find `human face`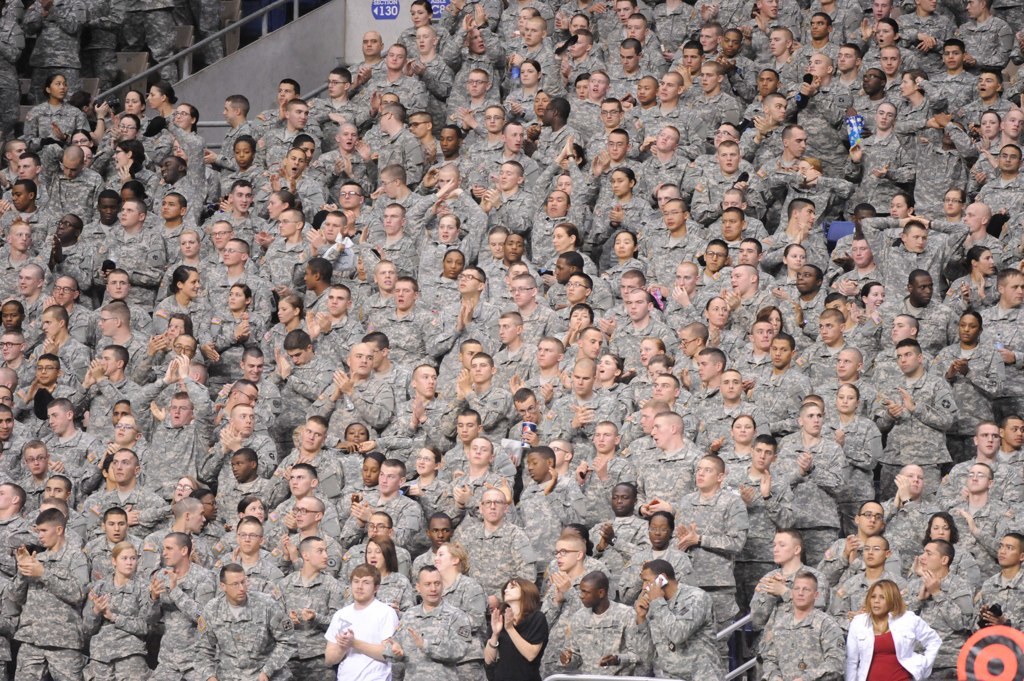
locate(235, 381, 261, 409)
